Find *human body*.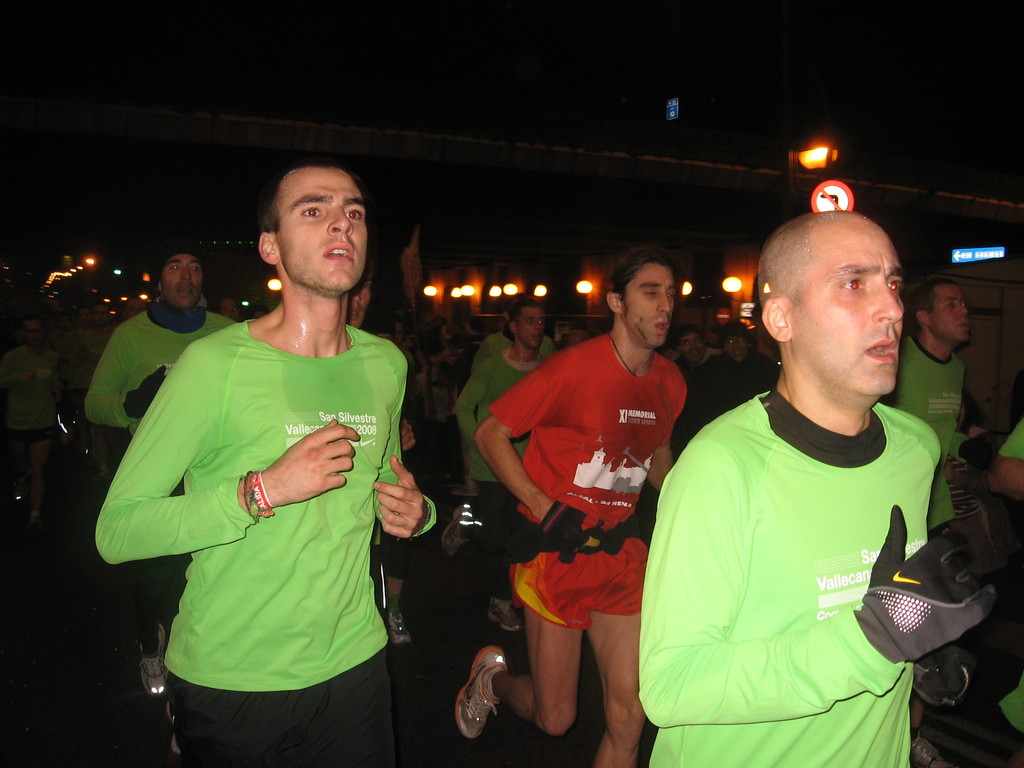
pyautogui.locateOnScreen(474, 257, 691, 758).
